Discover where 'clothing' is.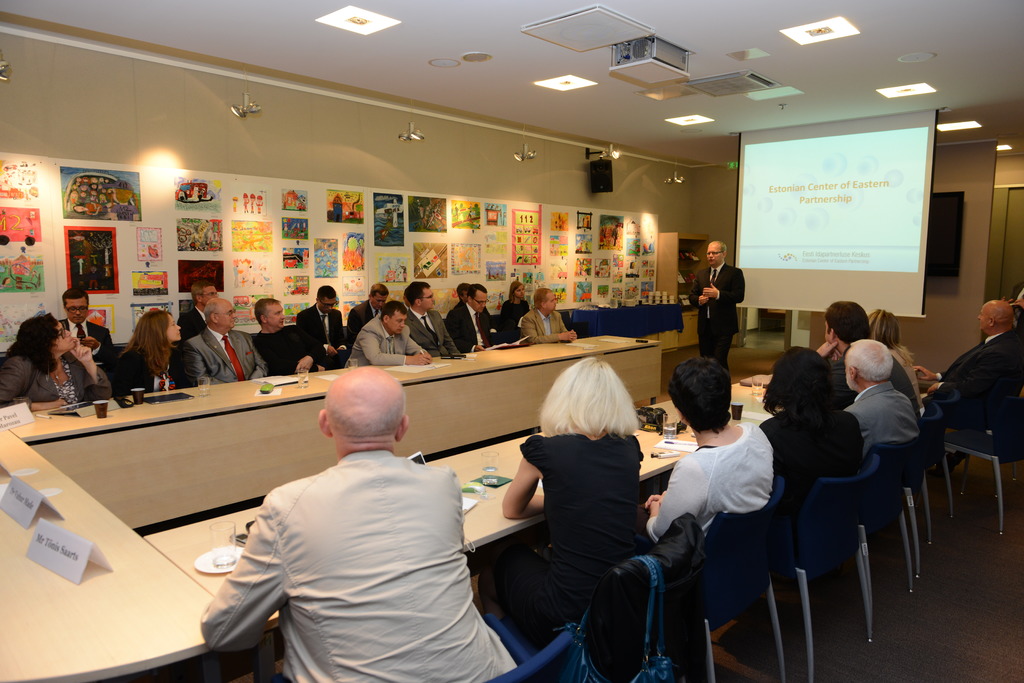
Discovered at pyautogui.locateOnScreen(0, 342, 81, 411).
